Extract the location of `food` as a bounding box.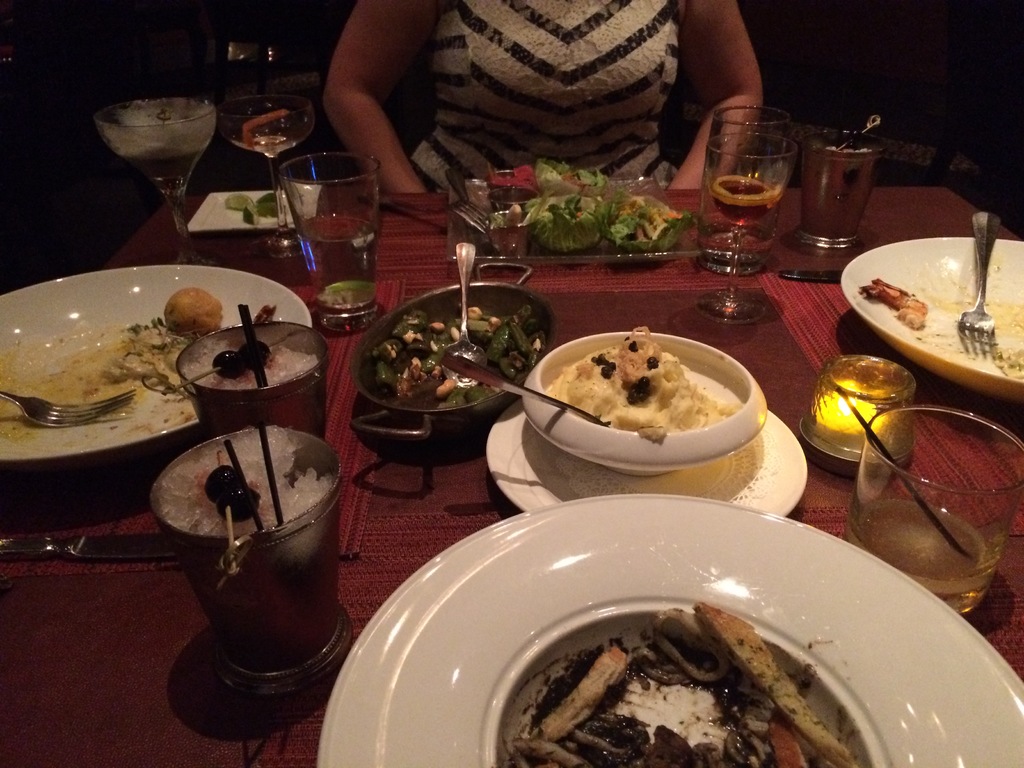
(x1=236, y1=341, x2=272, y2=372).
